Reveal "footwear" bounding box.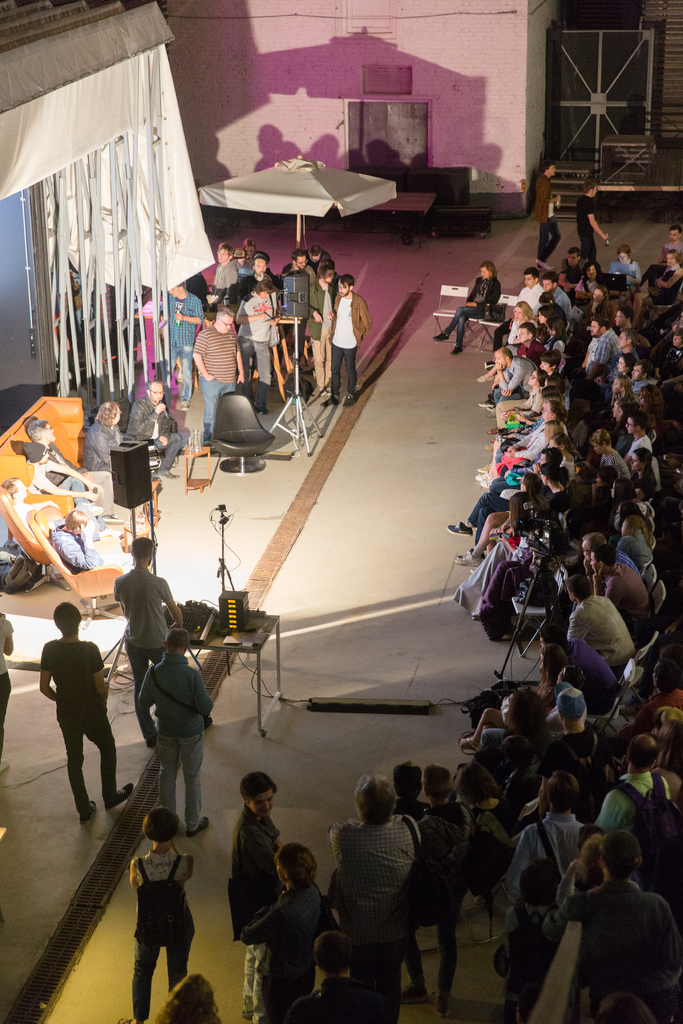
Revealed: [x1=476, y1=372, x2=485, y2=383].
